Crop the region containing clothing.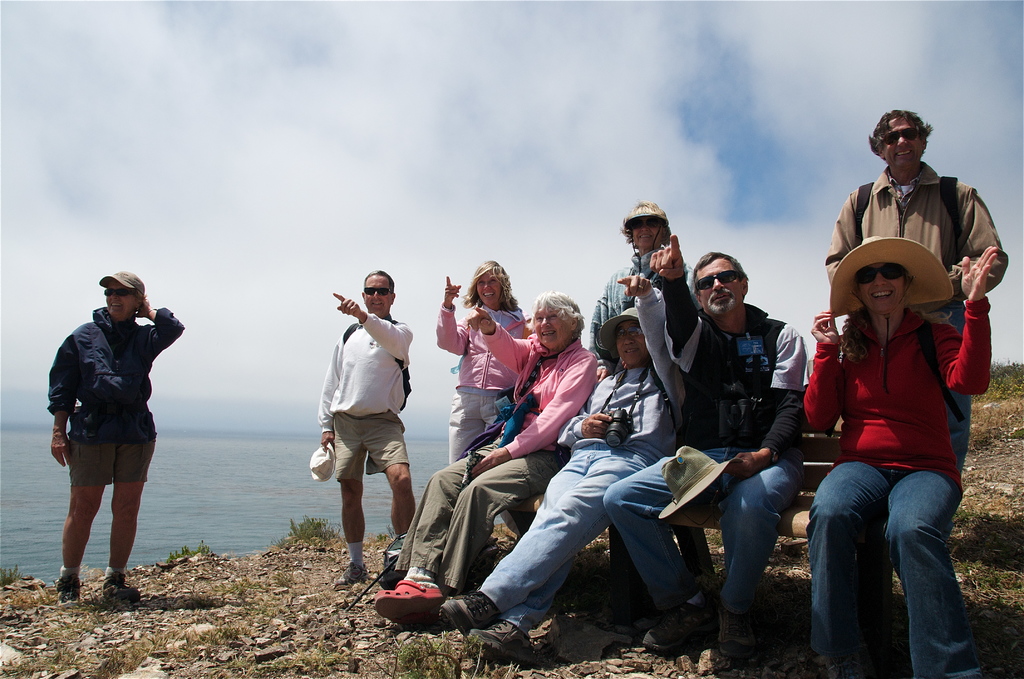
Crop region: <region>569, 241, 700, 347</region>.
